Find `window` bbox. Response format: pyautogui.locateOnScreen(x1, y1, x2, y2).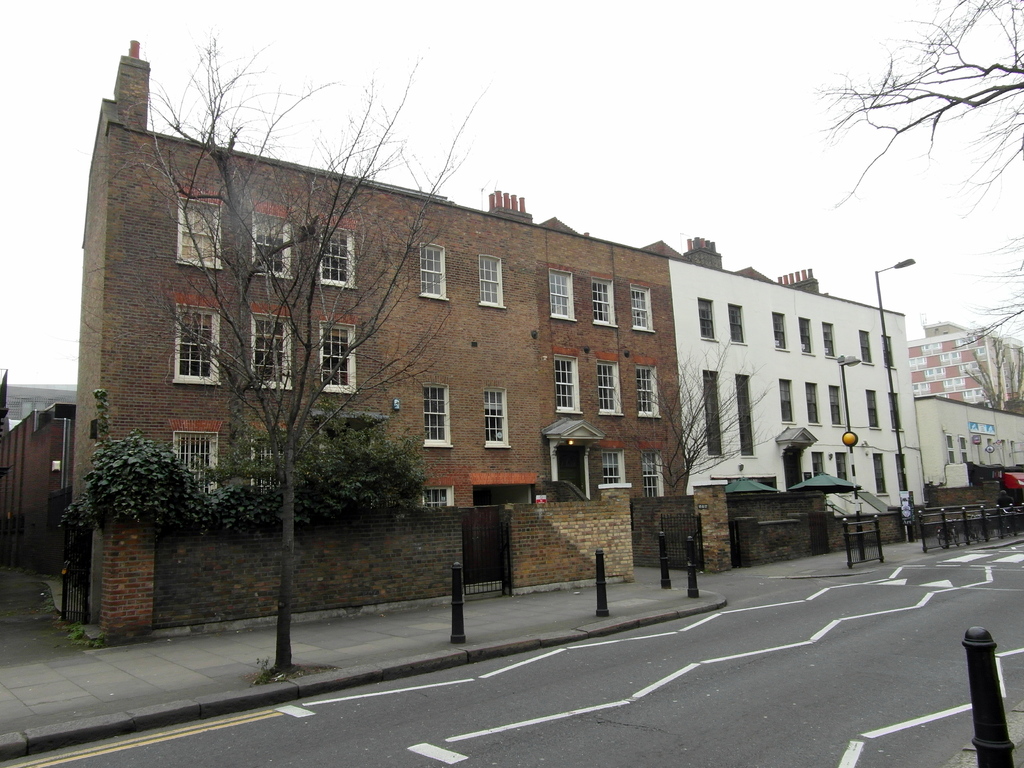
pyautogui.locateOnScreen(922, 342, 943, 351).
